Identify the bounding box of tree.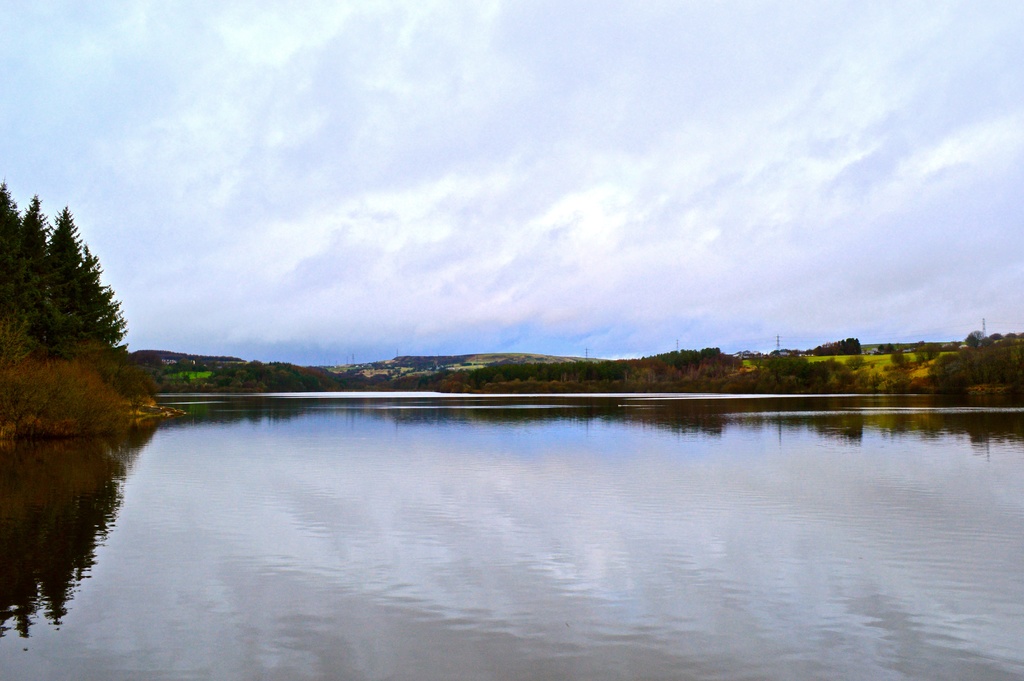
[294, 371, 322, 387].
